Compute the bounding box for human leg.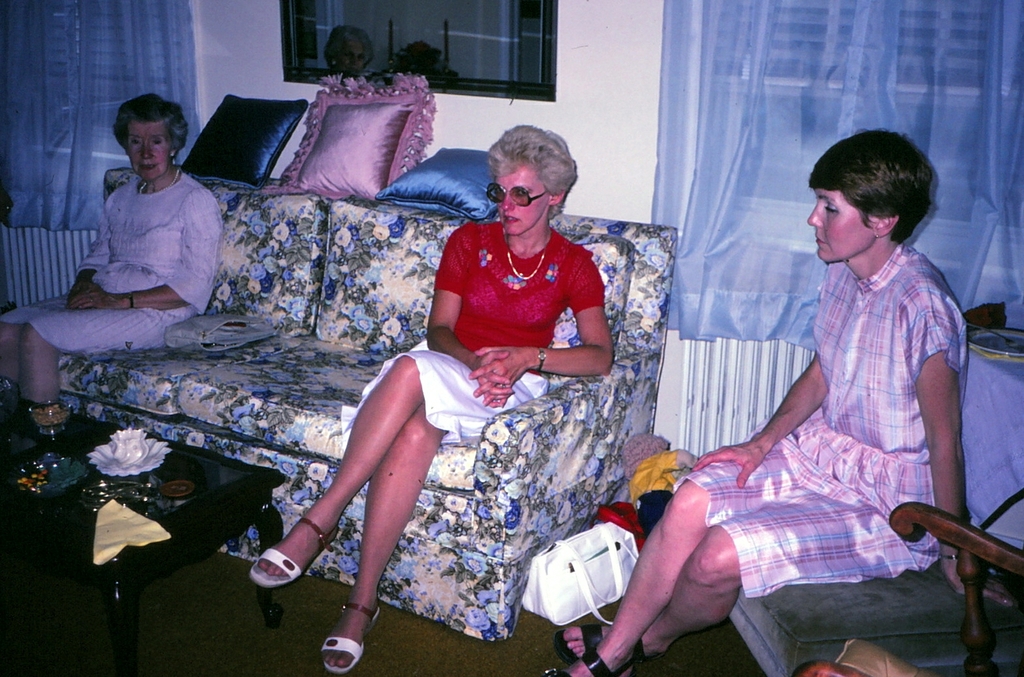
detection(25, 307, 193, 430).
